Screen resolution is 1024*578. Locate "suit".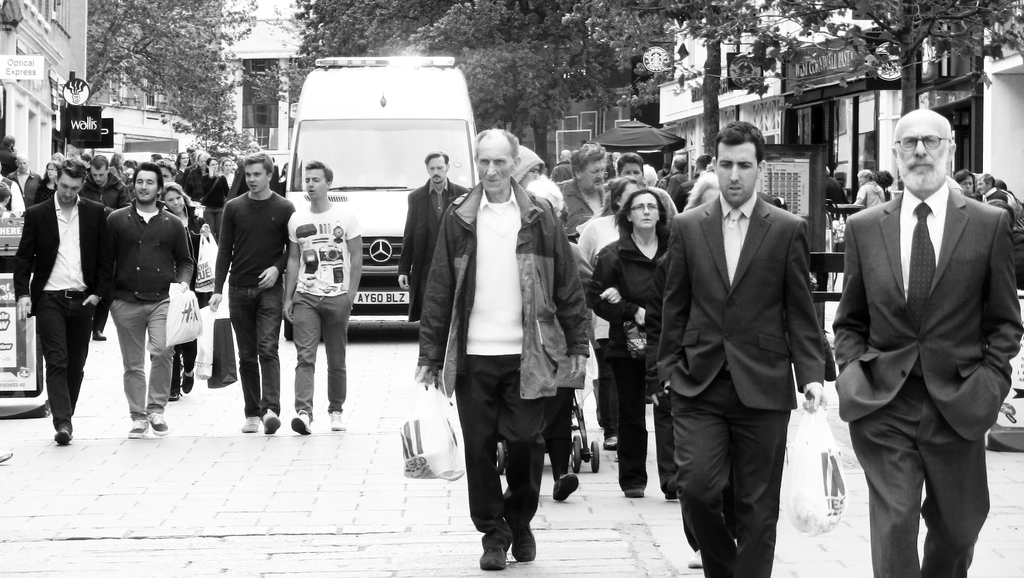
rect(398, 181, 470, 322).
